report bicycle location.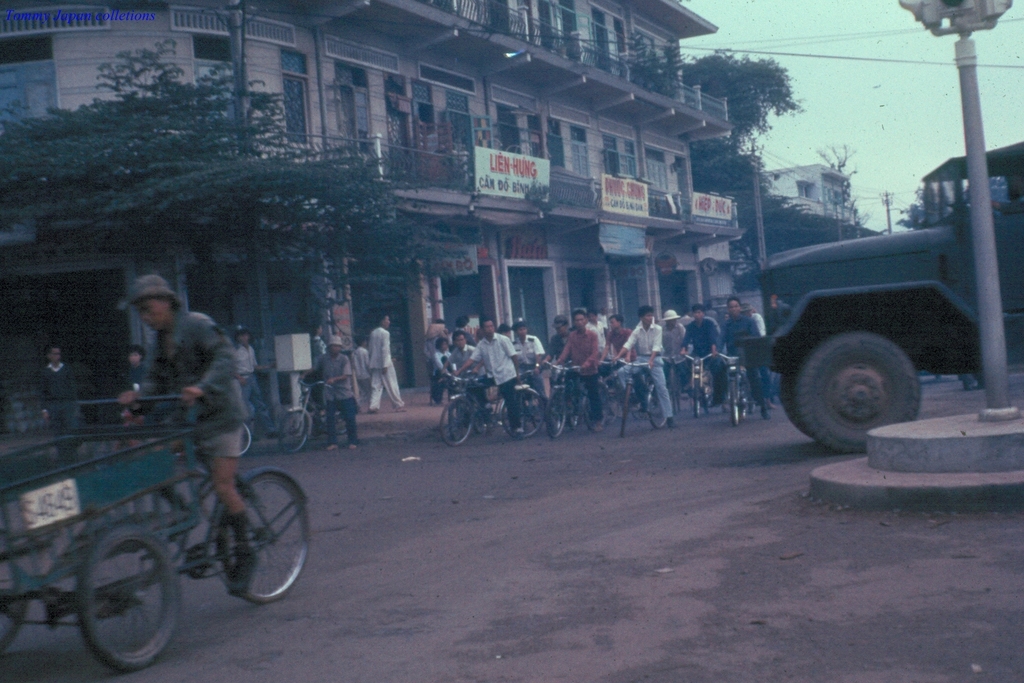
Report: <bbox>658, 352, 687, 412</bbox>.
